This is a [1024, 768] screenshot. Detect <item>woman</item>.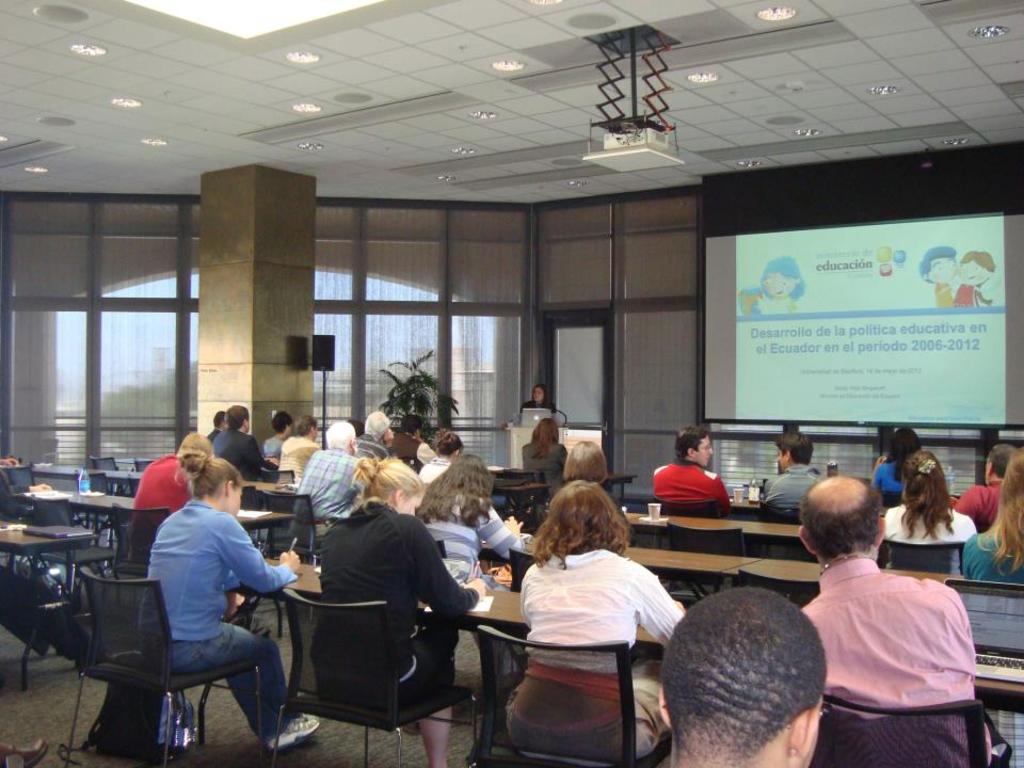
310:452:494:767.
